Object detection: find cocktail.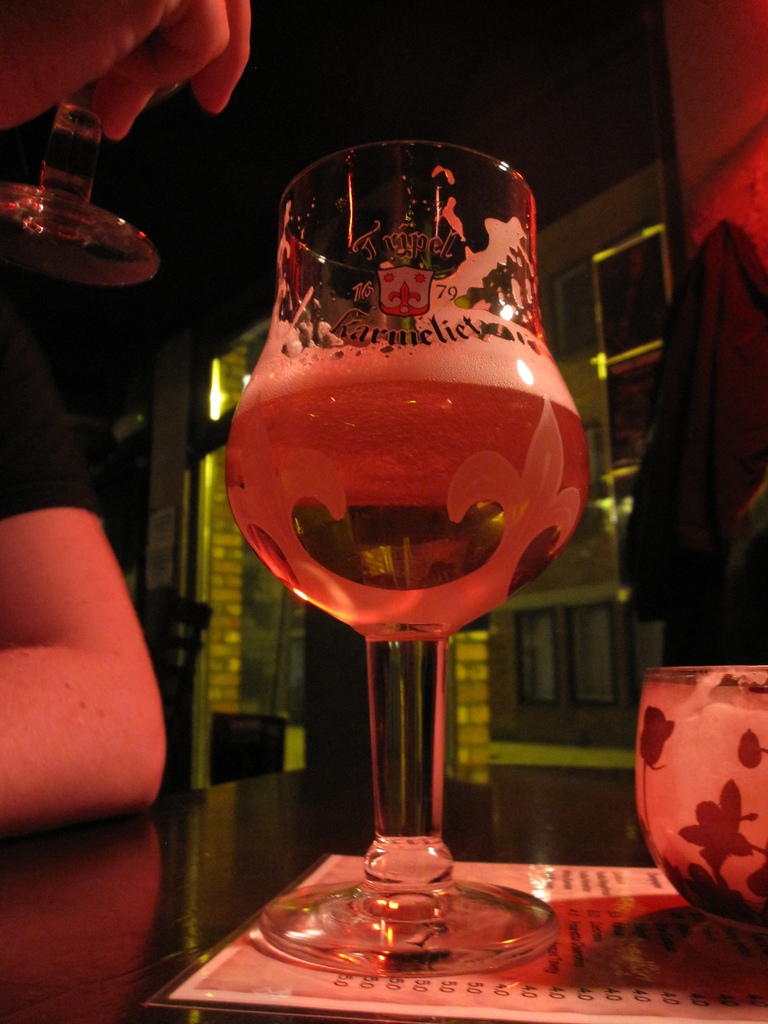
(left=214, top=146, right=620, bottom=956).
